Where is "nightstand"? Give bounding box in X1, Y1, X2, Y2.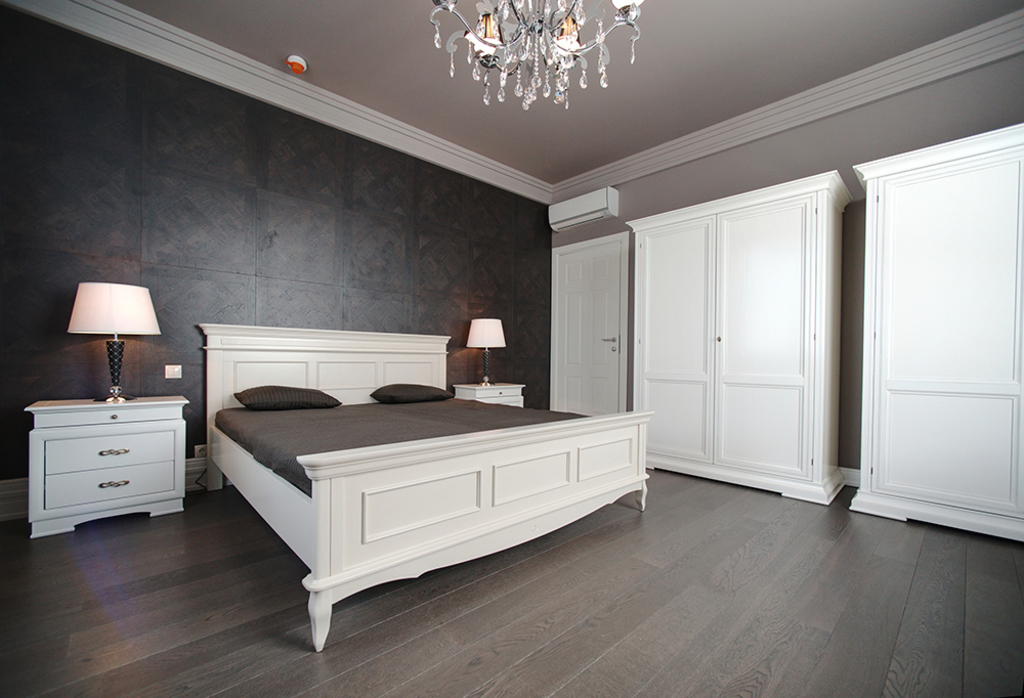
449, 370, 528, 406.
